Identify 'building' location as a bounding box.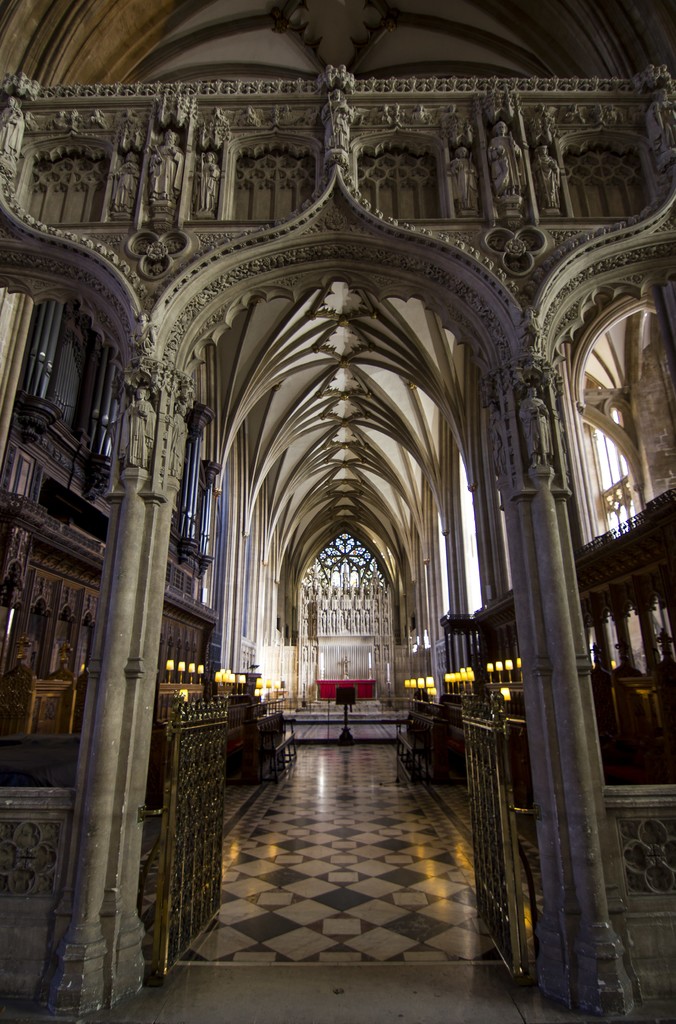
0 0 675 1023.
